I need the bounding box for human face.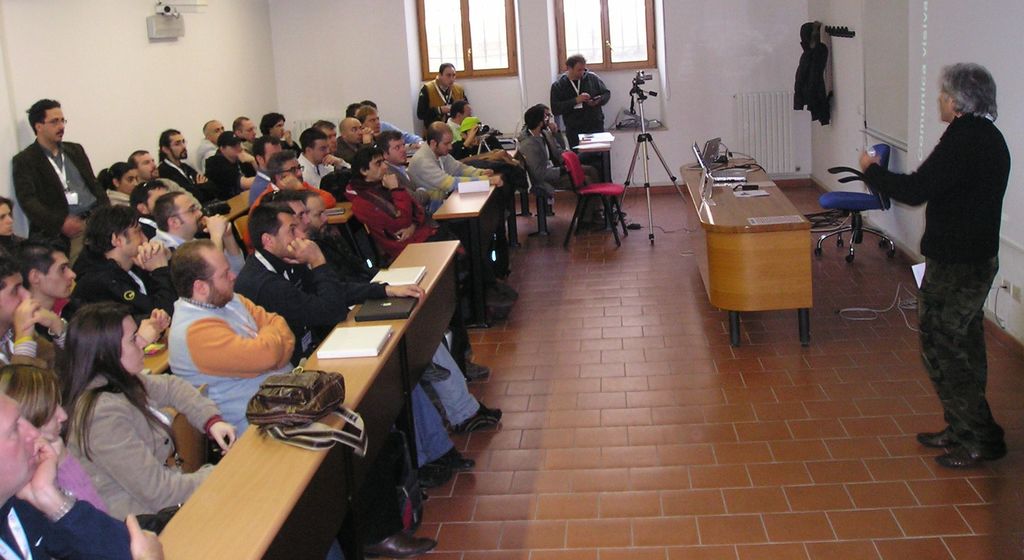
Here it is: bbox=(312, 136, 326, 157).
